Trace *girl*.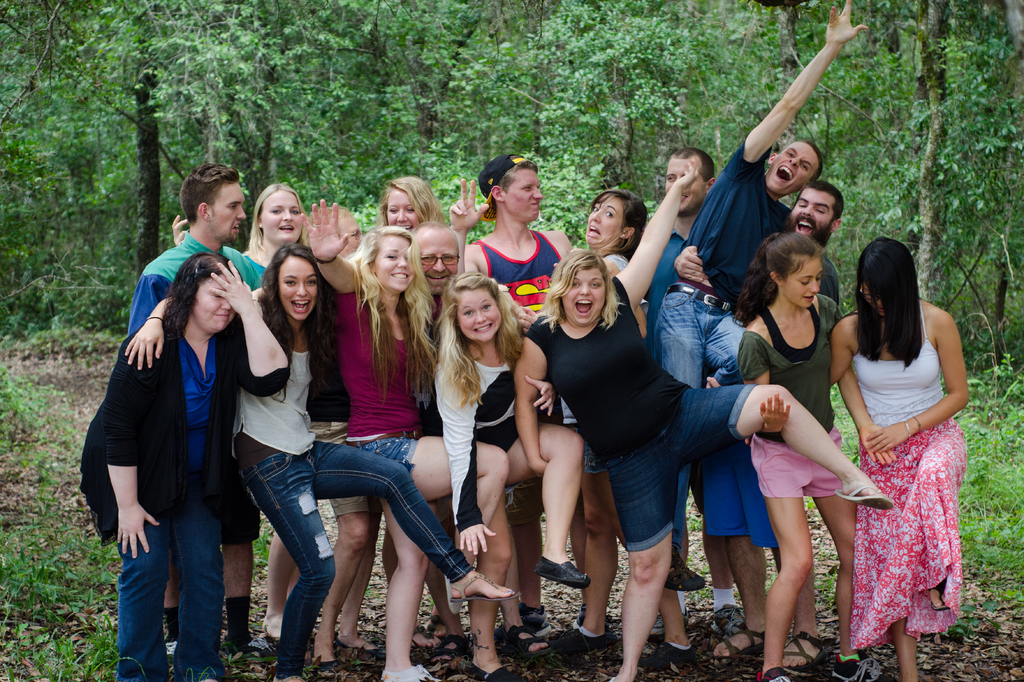
Traced to <box>300,197,509,681</box>.
